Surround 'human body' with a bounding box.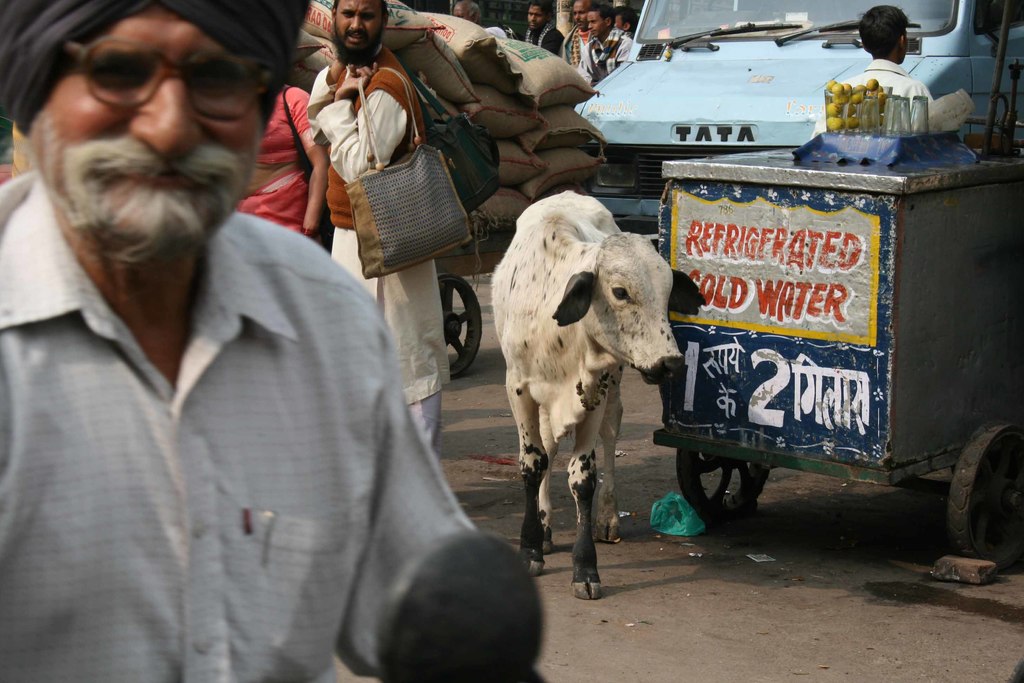
300, 45, 451, 450.
